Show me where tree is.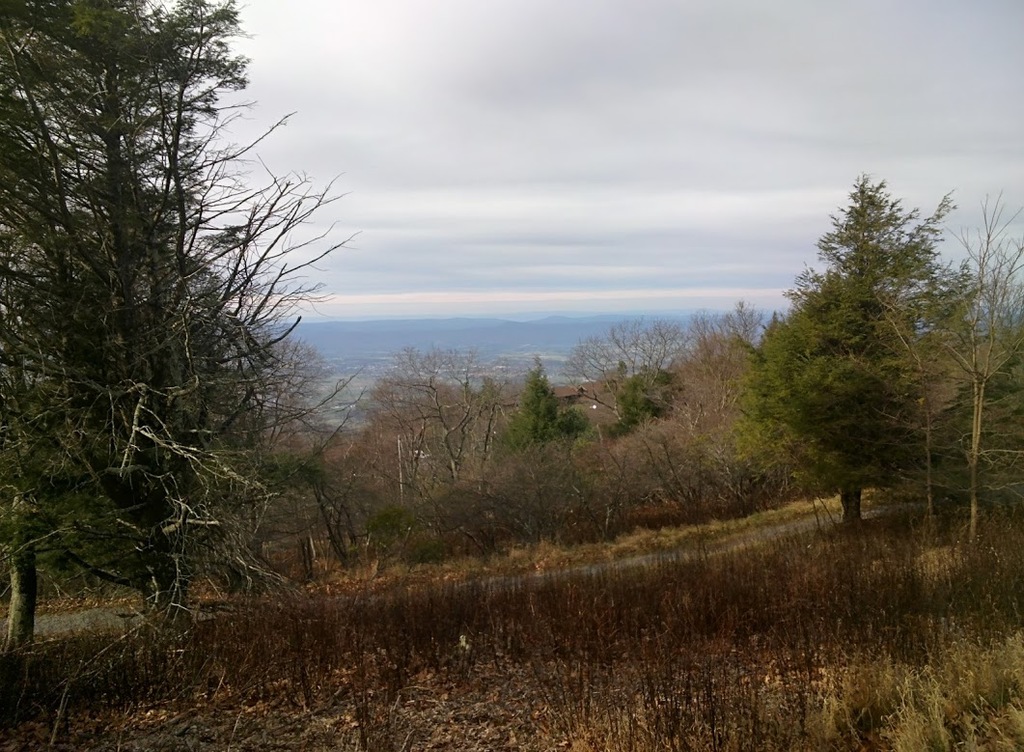
tree is at [x1=749, y1=163, x2=979, y2=541].
